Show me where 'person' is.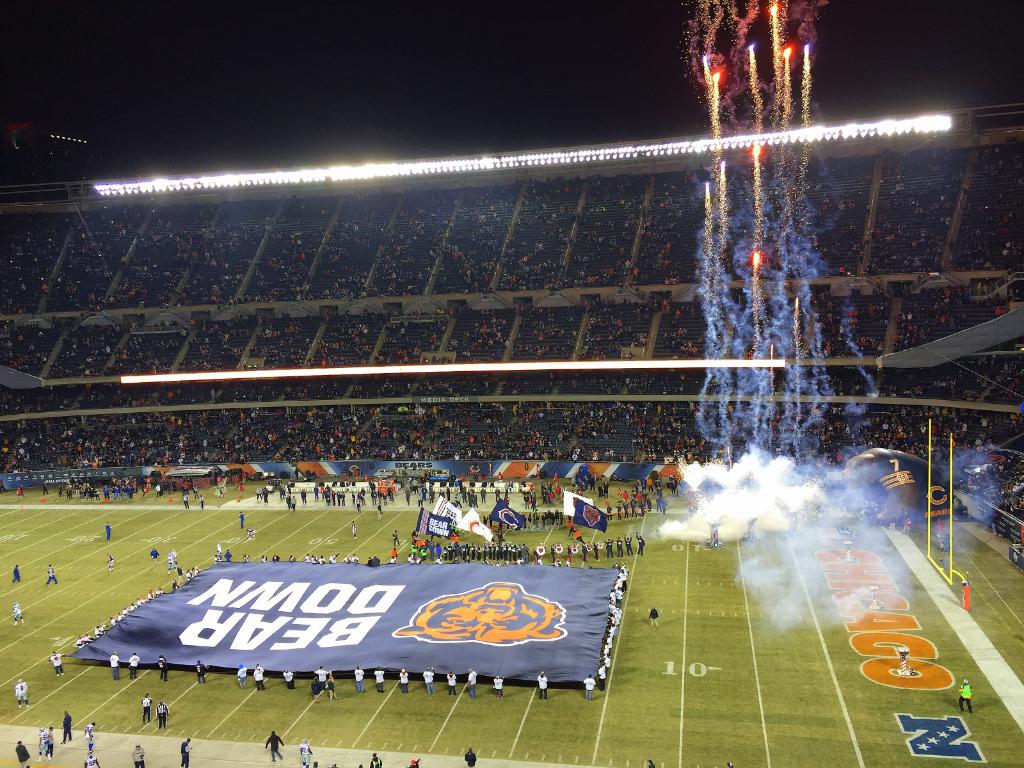
'person' is at x1=465 y1=669 x2=476 y2=698.
